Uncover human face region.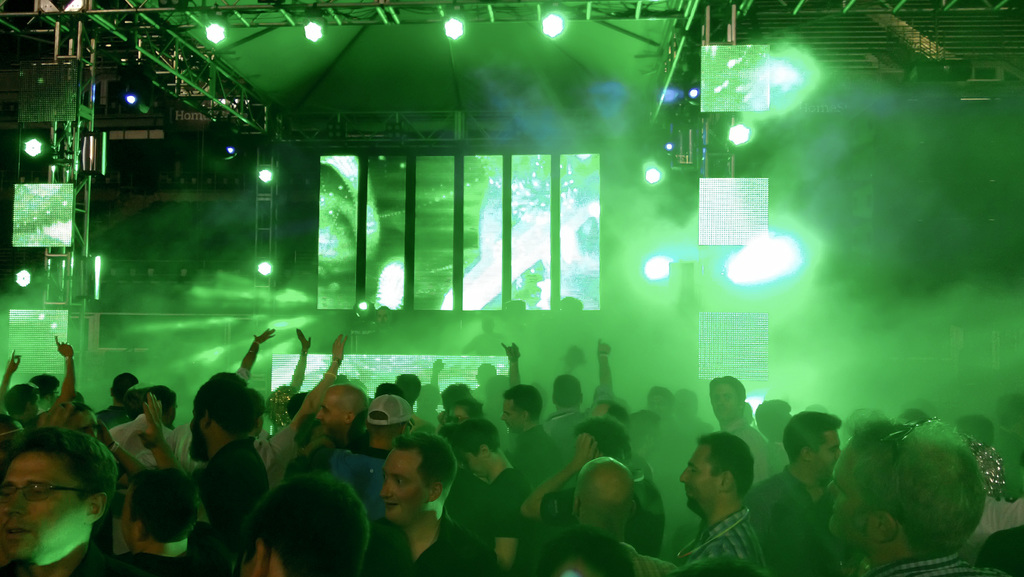
Uncovered: 711, 381, 740, 421.
